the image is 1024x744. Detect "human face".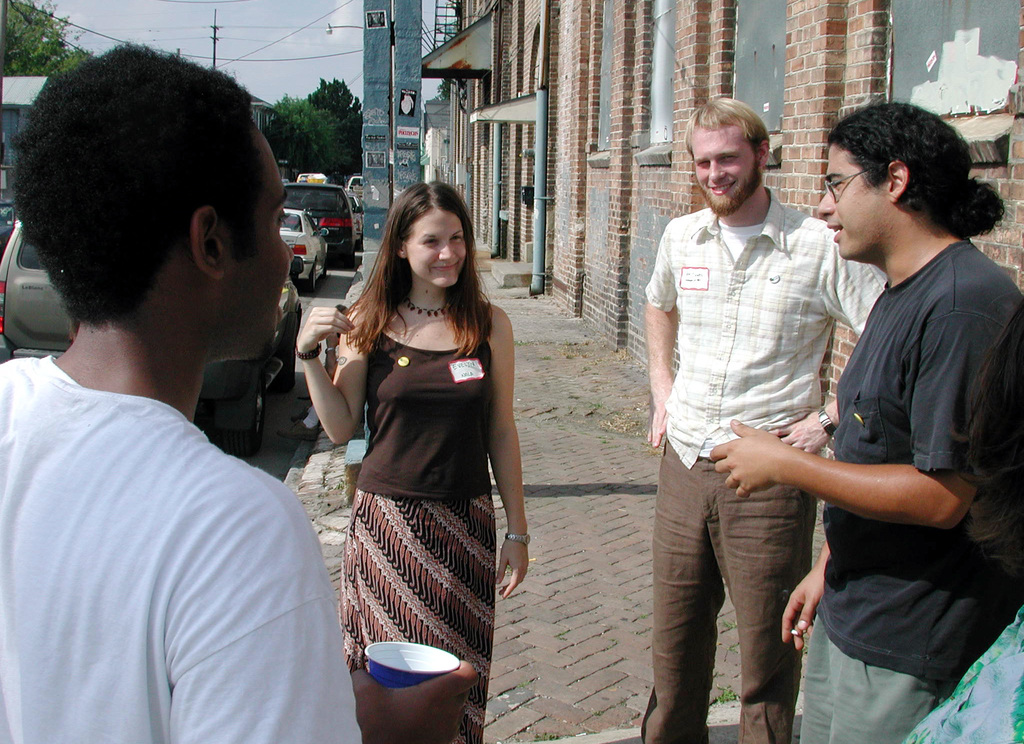
Detection: 691,127,764,214.
